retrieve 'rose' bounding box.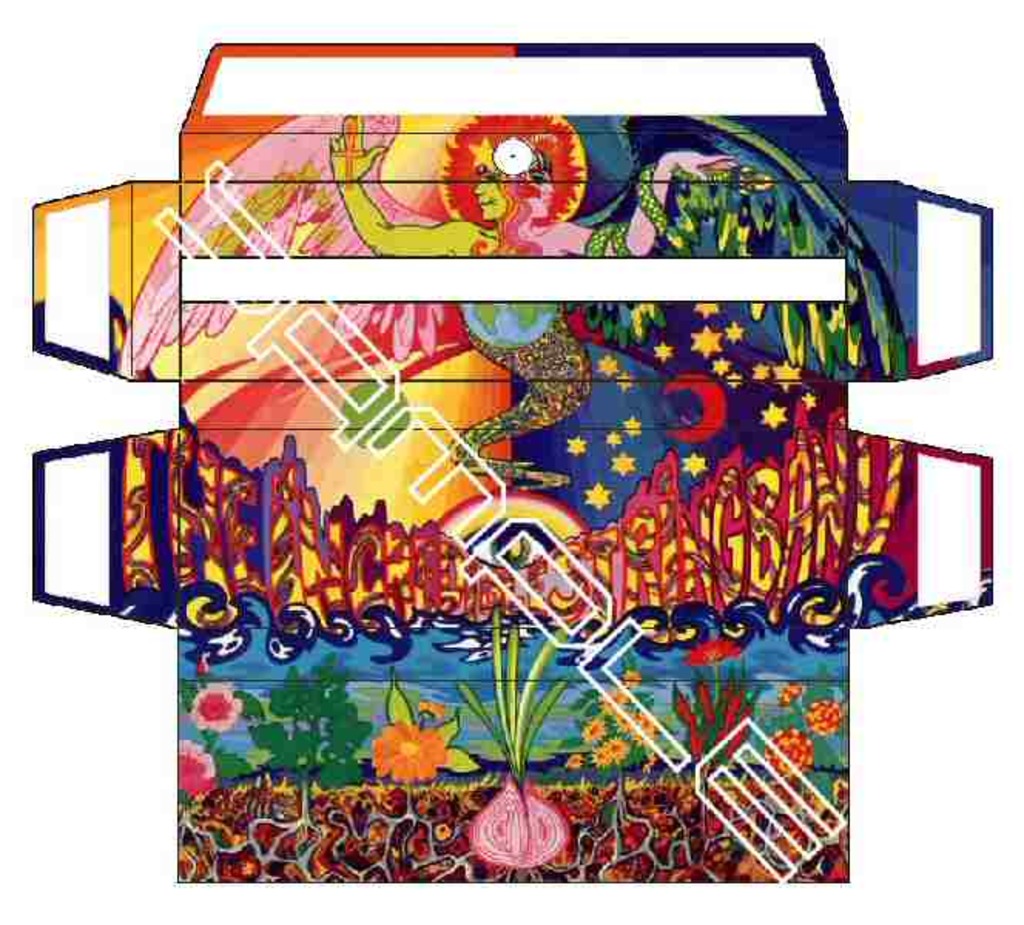
Bounding box: crop(190, 686, 241, 734).
